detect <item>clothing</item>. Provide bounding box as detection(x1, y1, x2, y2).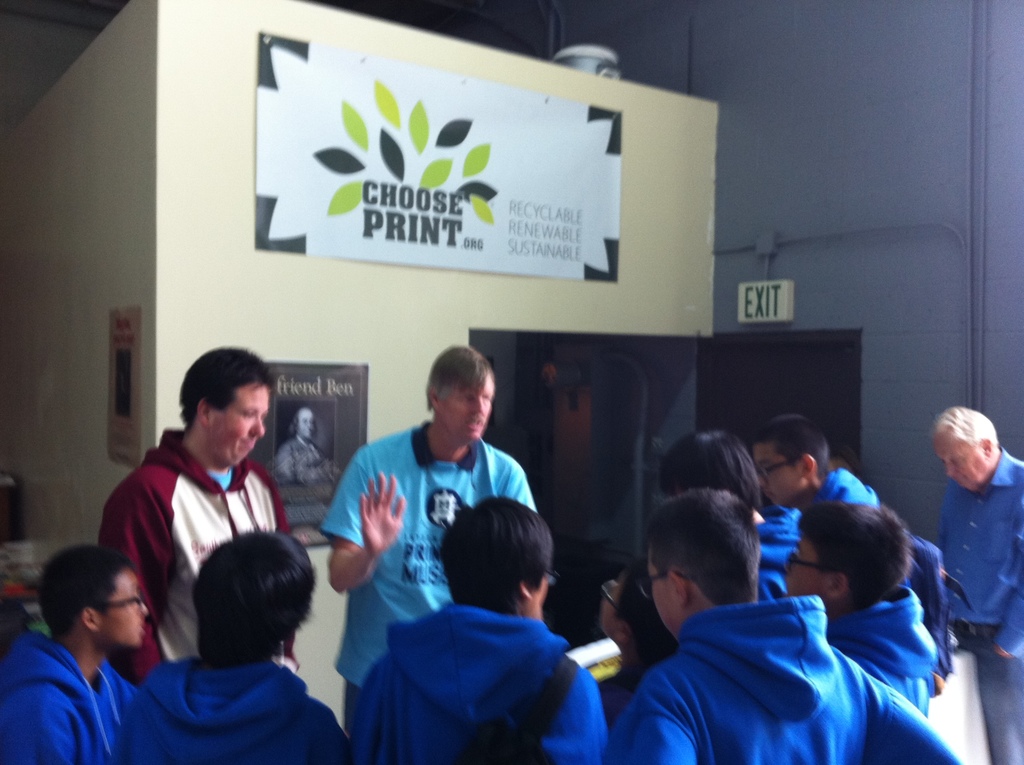
detection(89, 430, 301, 676).
